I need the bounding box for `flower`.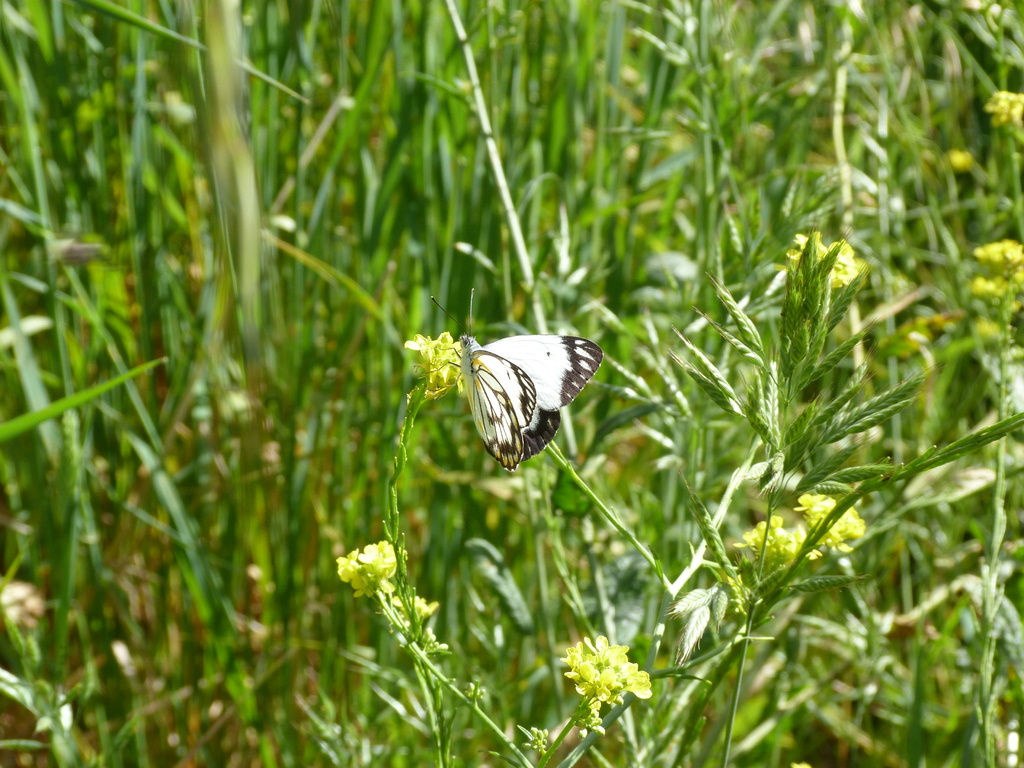
Here it is: <region>403, 332, 458, 378</region>.
